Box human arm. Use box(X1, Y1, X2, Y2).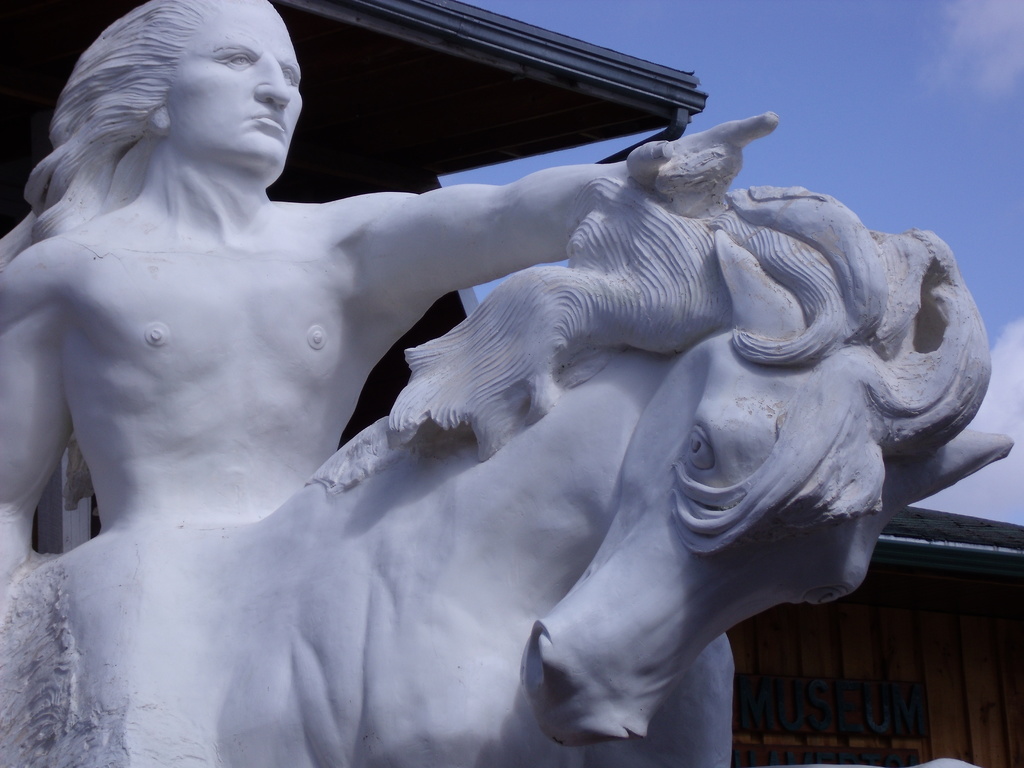
box(0, 242, 73, 605).
